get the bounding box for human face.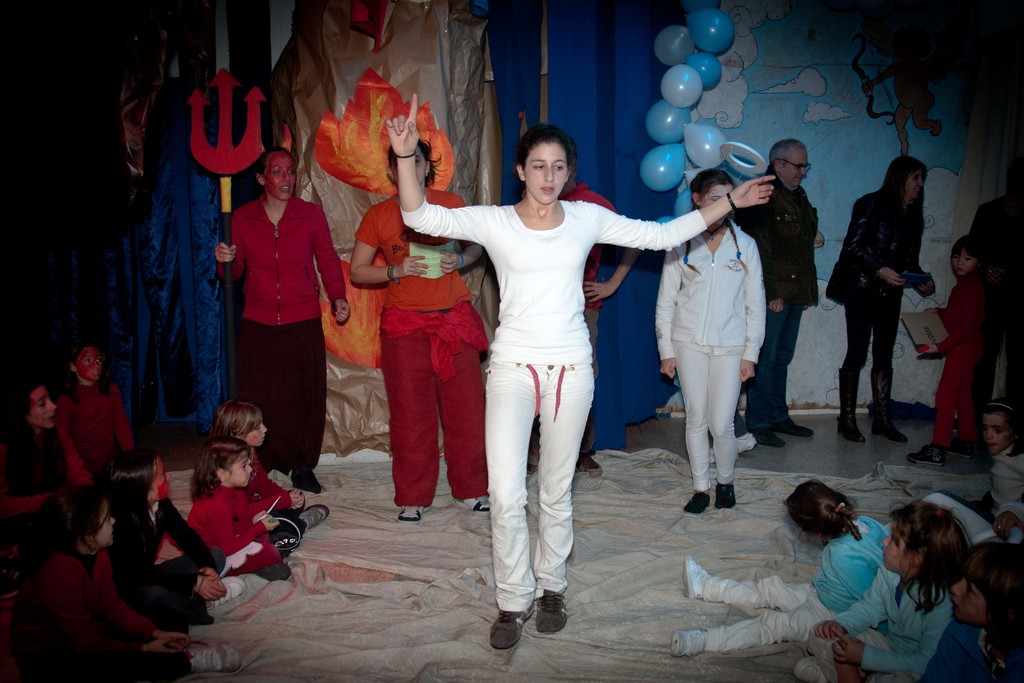
(780, 144, 808, 194).
